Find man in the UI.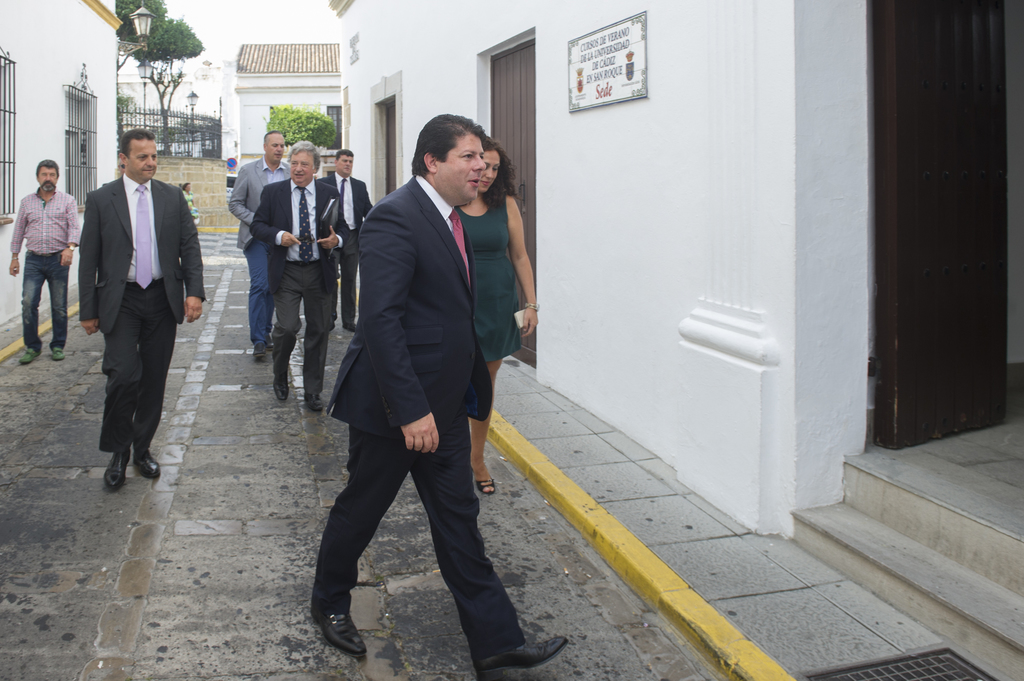
UI element at [left=227, top=125, right=295, bottom=364].
